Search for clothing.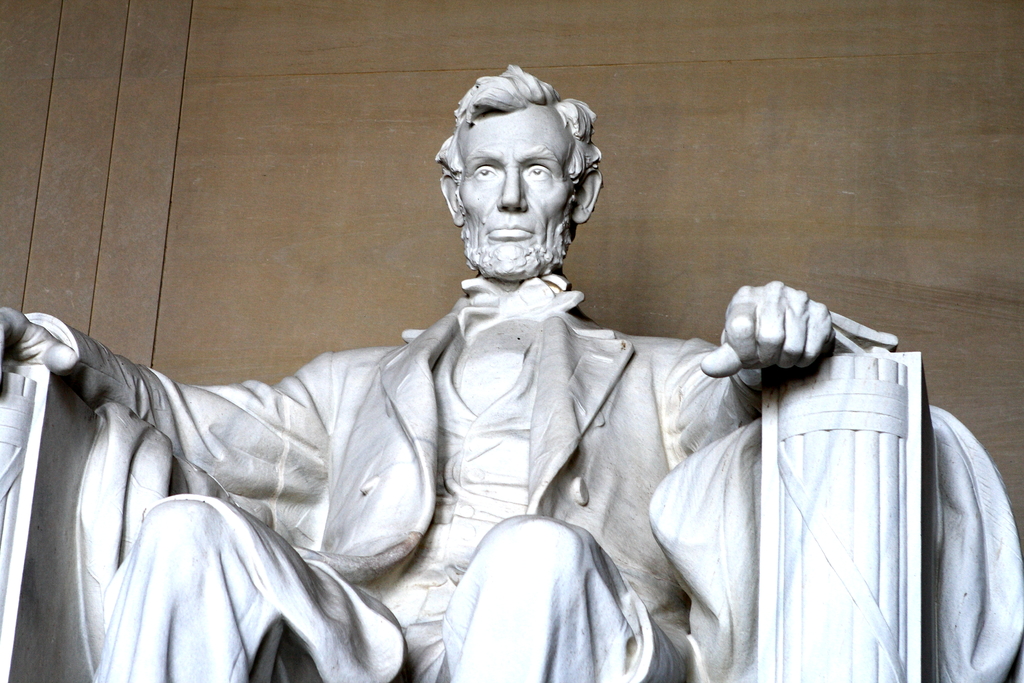
Found at (x1=12, y1=270, x2=898, y2=682).
